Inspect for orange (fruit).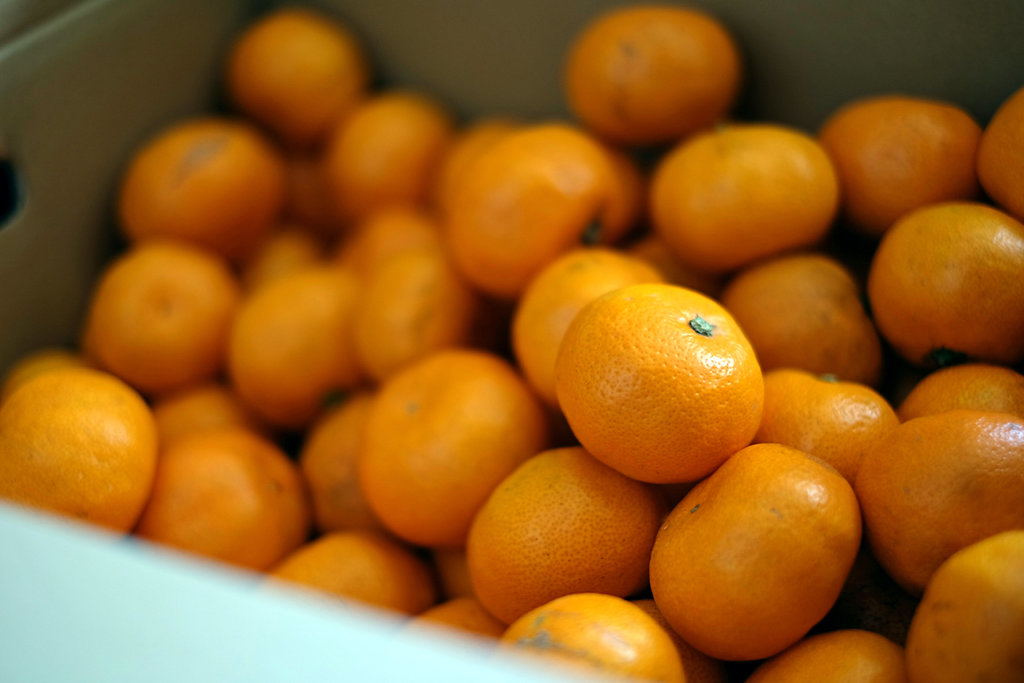
Inspection: 775,636,901,682.
